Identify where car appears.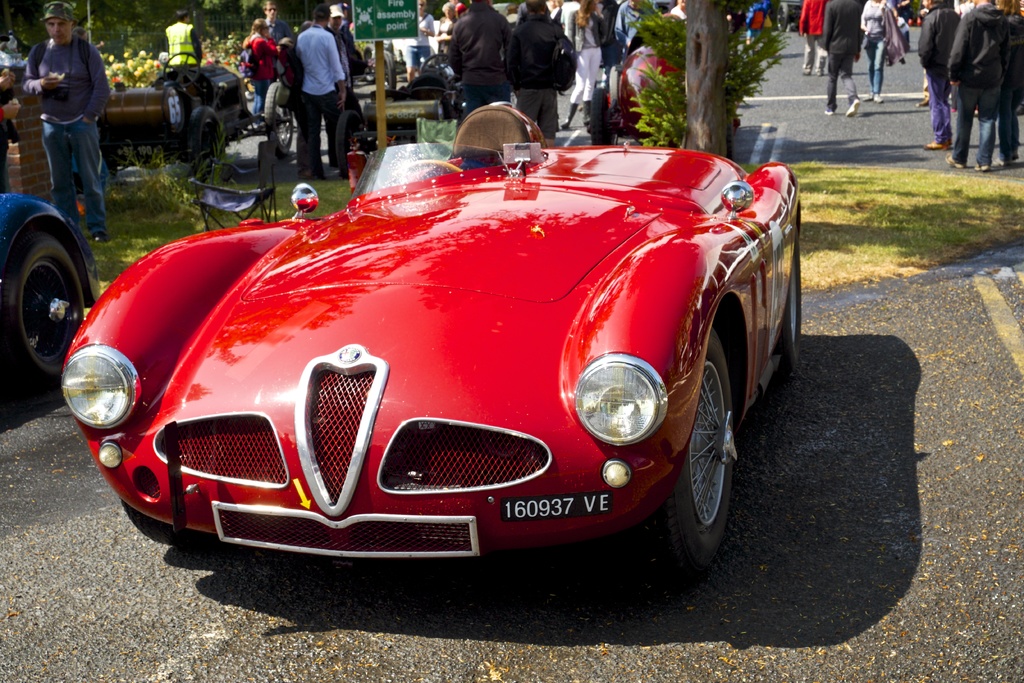
Appears at (left=44, top=106, right=799, bottom=586).
